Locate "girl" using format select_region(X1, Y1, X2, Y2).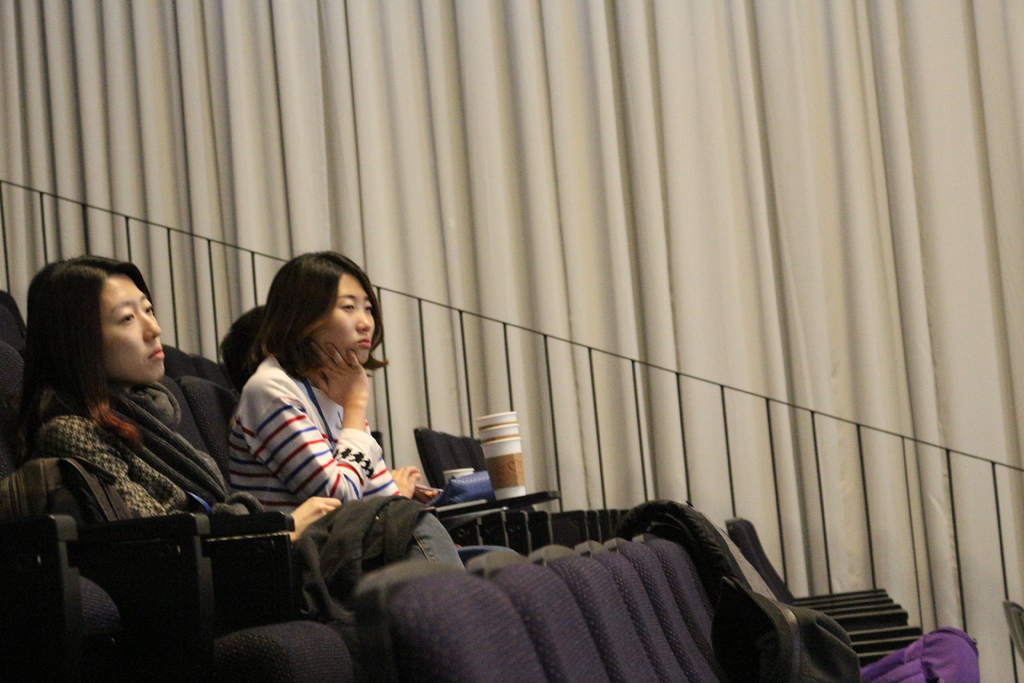
select_region(22, 248, 468, 570).
